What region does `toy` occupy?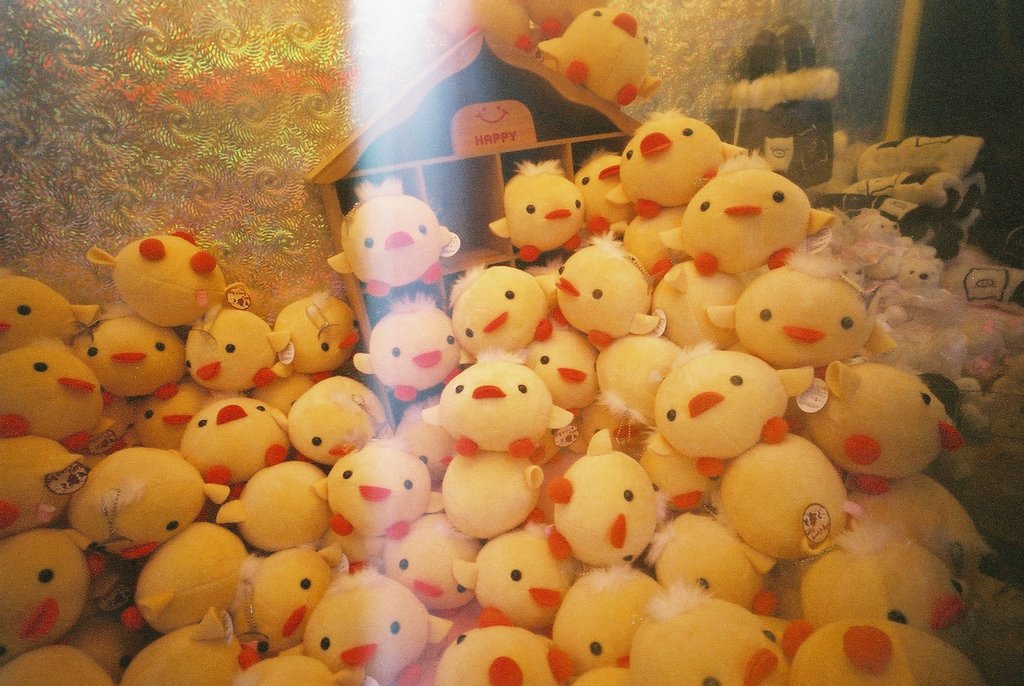
Rect(409, 601, 479, 685).
